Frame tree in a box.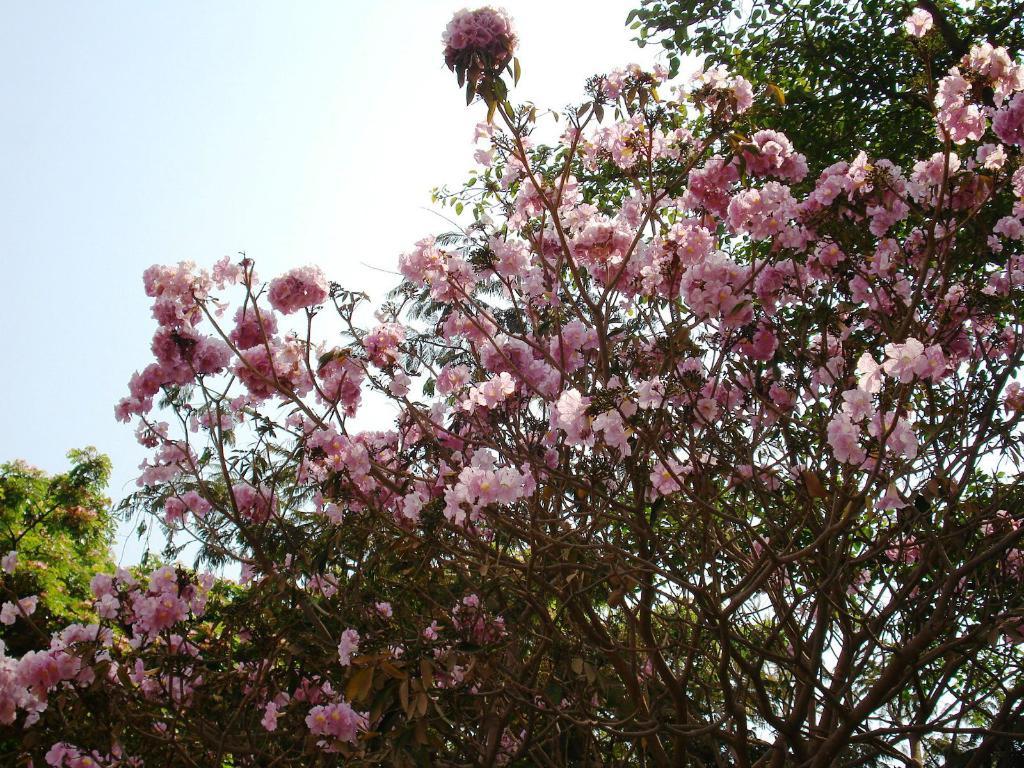
x1=0 y1=441 x2=129 y2=648.
